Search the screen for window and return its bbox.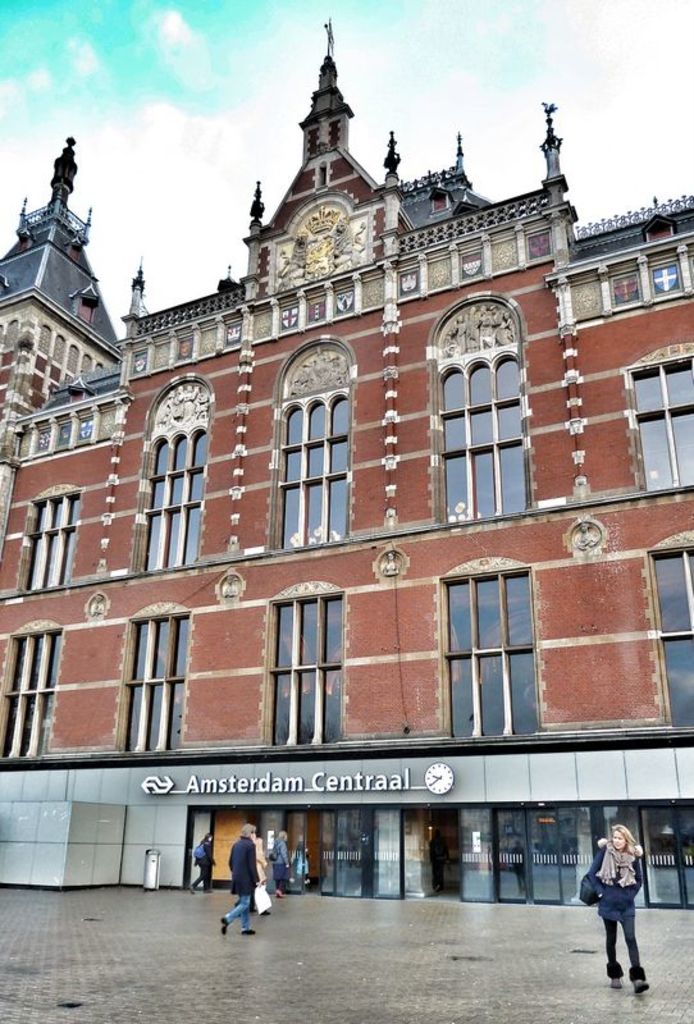
Found: locate(277, 389, 346, 540).
